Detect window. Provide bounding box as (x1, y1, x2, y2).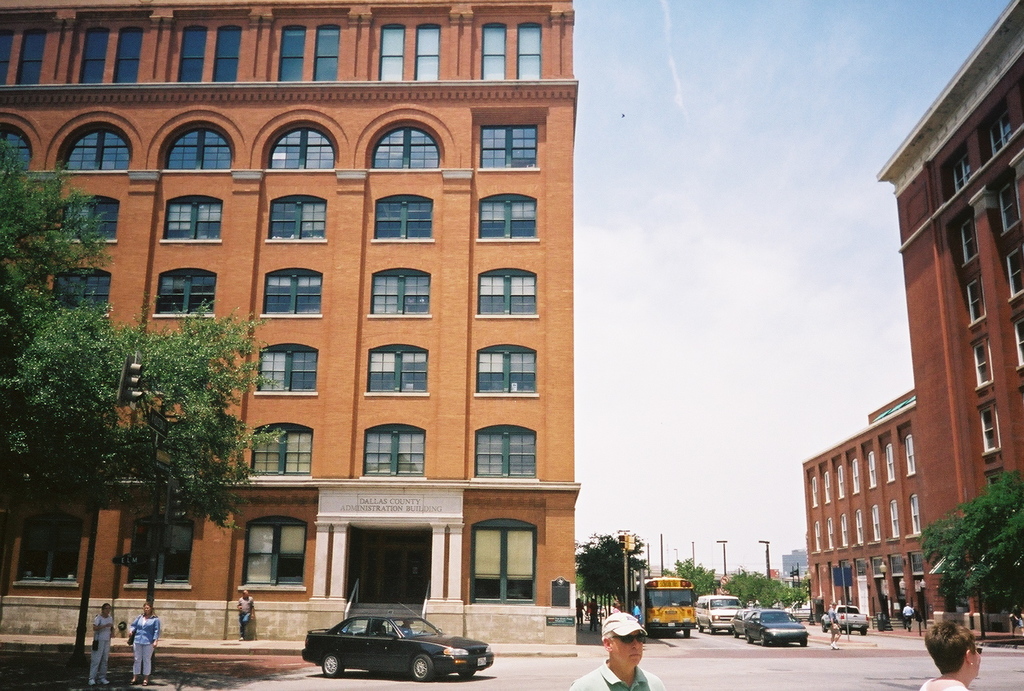
(956, 215, 974, 271).
